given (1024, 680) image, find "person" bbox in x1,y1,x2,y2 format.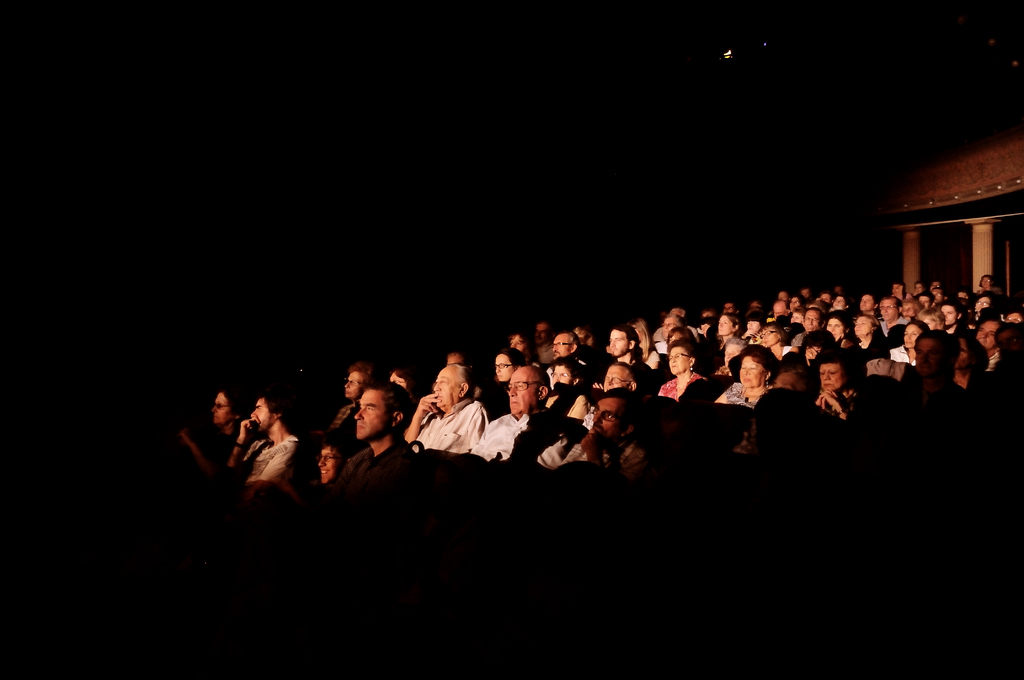
224,393,296,482.
